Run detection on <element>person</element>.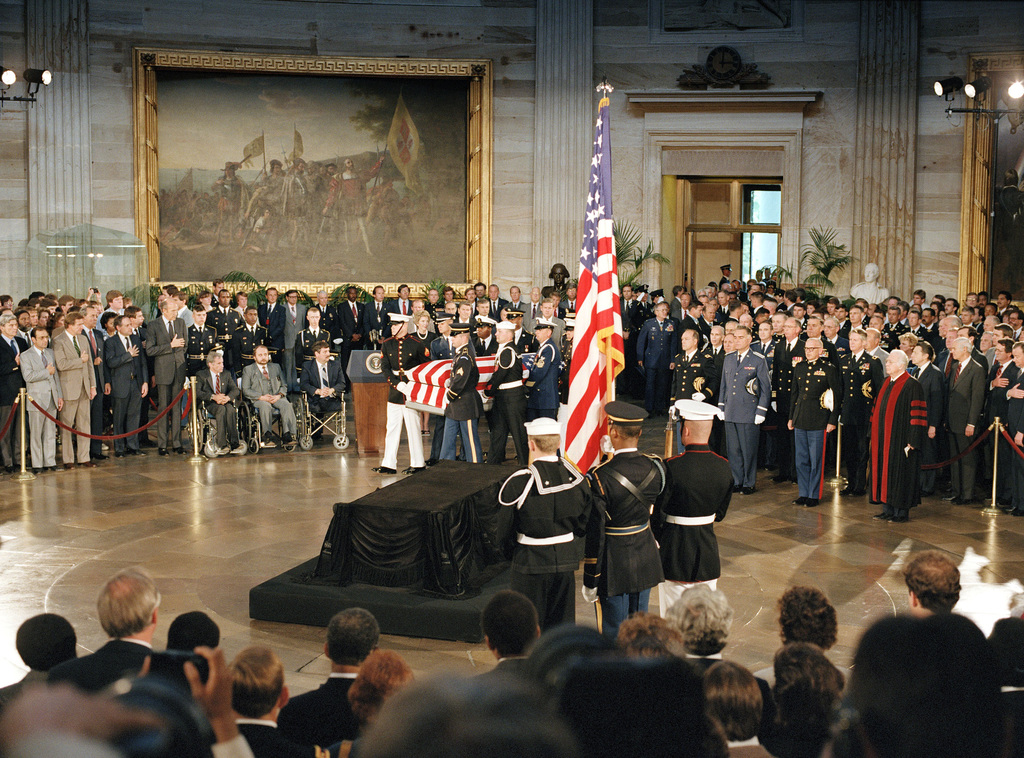
Result: select_region(779, 589, 834, 650).
